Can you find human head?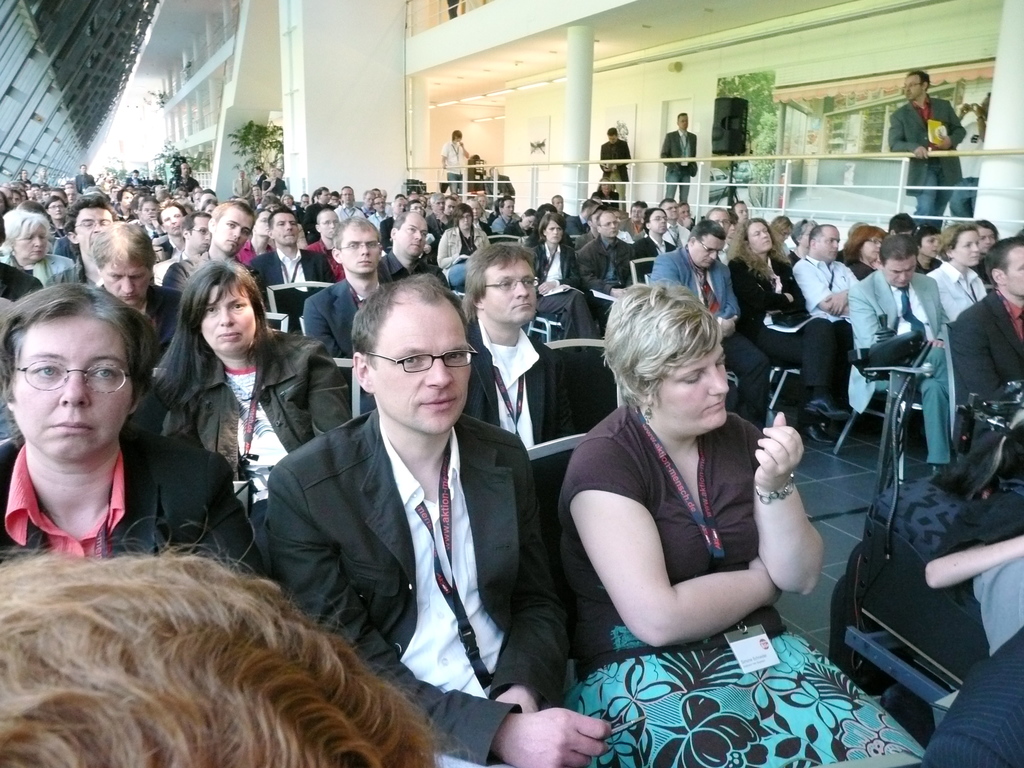
Yes, bounding box: region(329, 216, 380, 274).
